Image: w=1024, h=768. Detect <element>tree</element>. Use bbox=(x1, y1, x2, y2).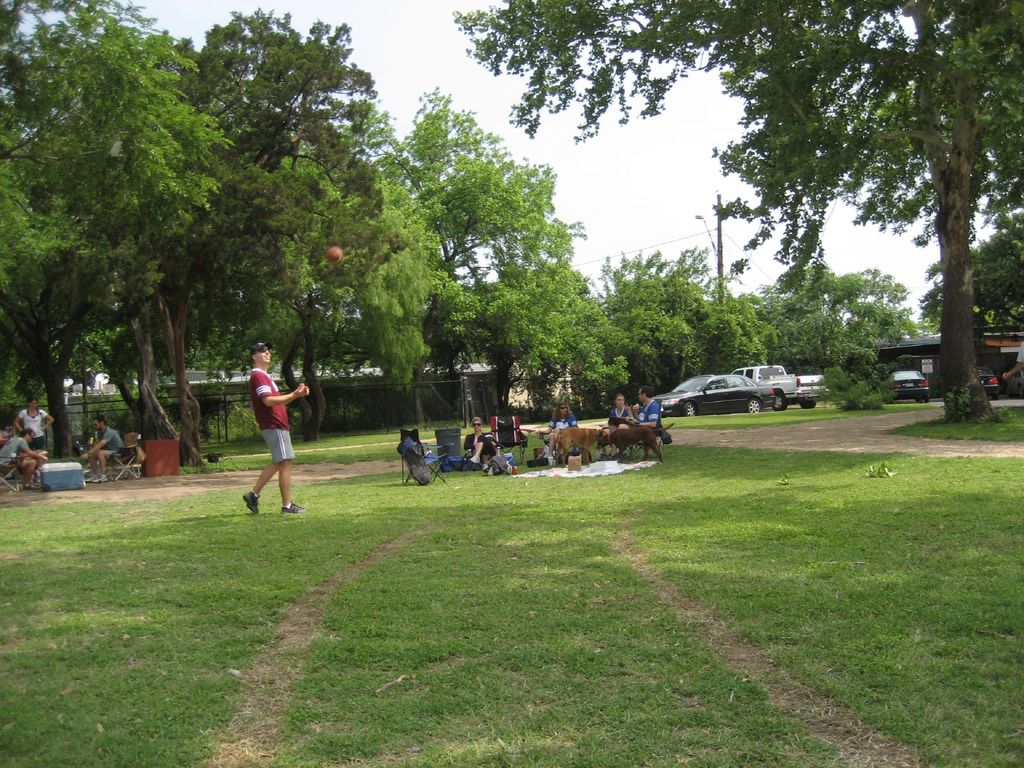
bbox=(170, 6, 394, 198).
